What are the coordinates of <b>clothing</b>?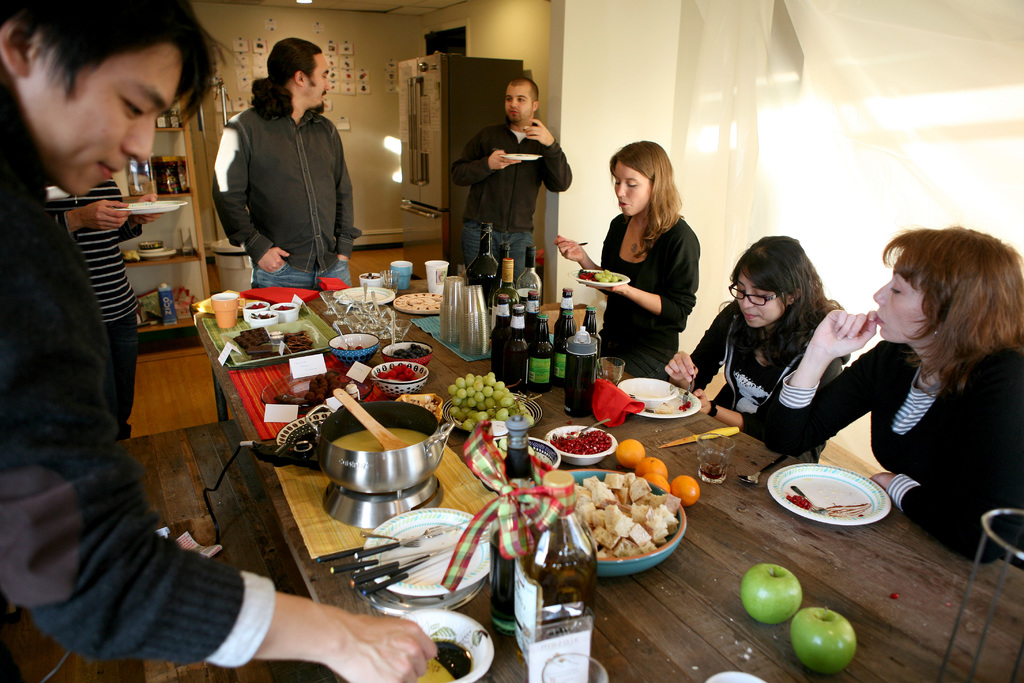
<bbox>769, 327, 1023, 562</bbox>.
